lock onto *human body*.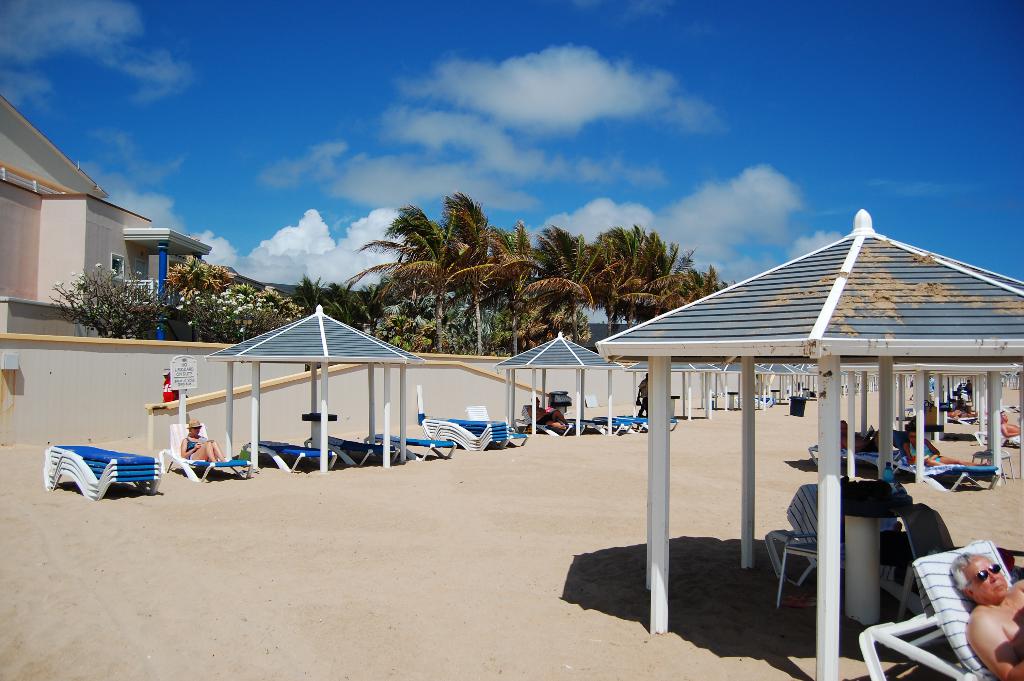
Locked: x1=899, y1=422, x2=969, y2=470.
